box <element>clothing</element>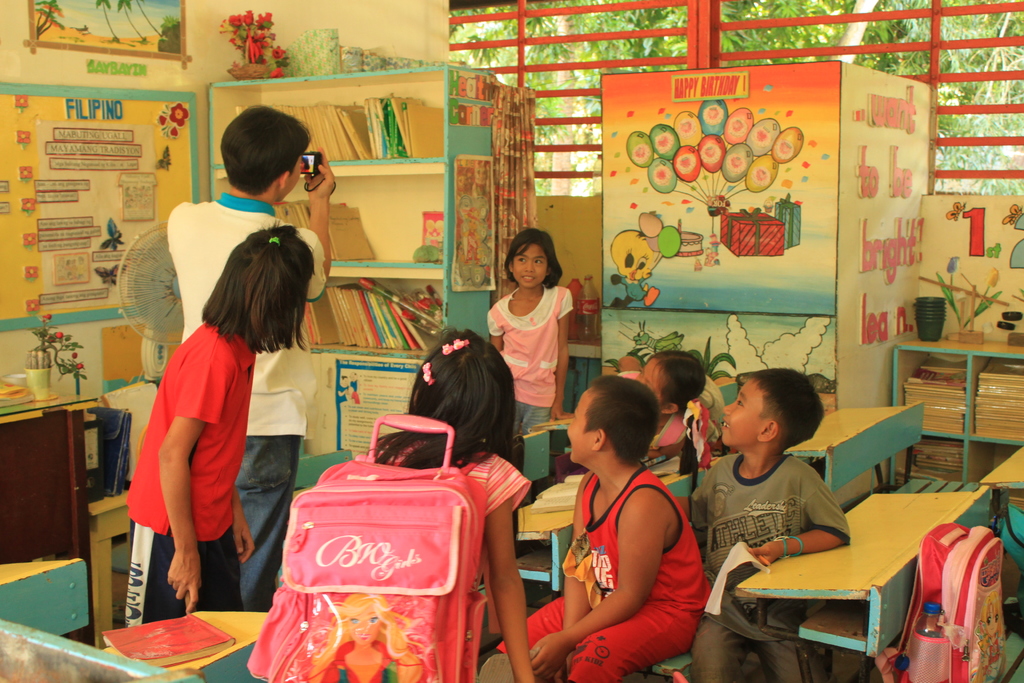
{"x1": 237, "y1": 431, "x2": 300, "y2": 603}
